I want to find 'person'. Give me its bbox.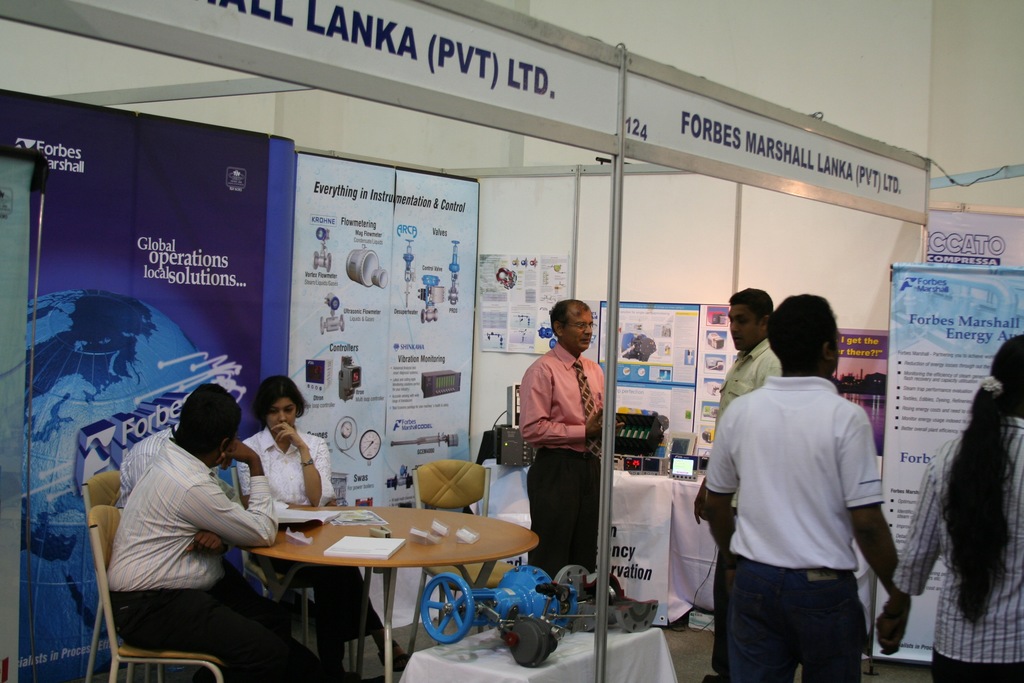
box(701, 290, 911, 682).
